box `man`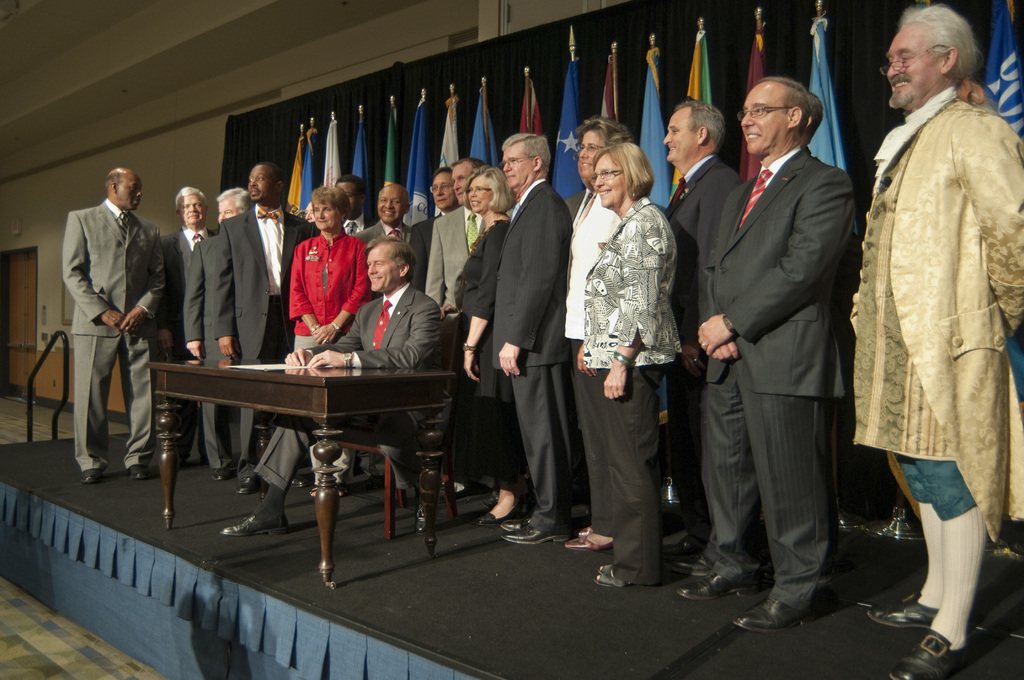
(213,236,452,541)
